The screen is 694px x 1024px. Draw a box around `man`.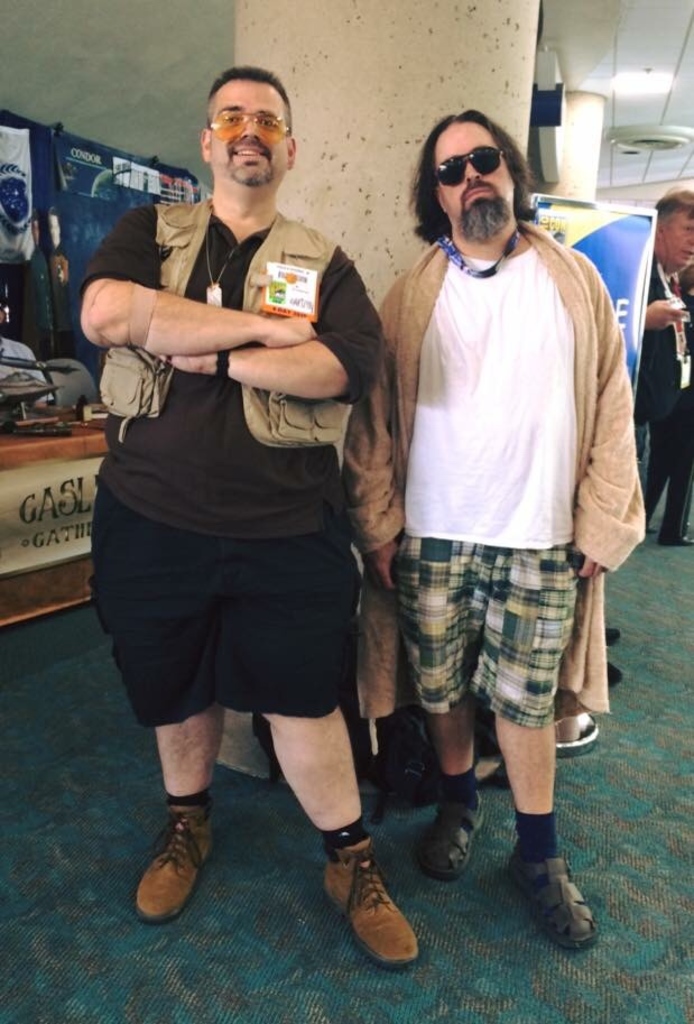
Rect(348, 63, 644, 942).
